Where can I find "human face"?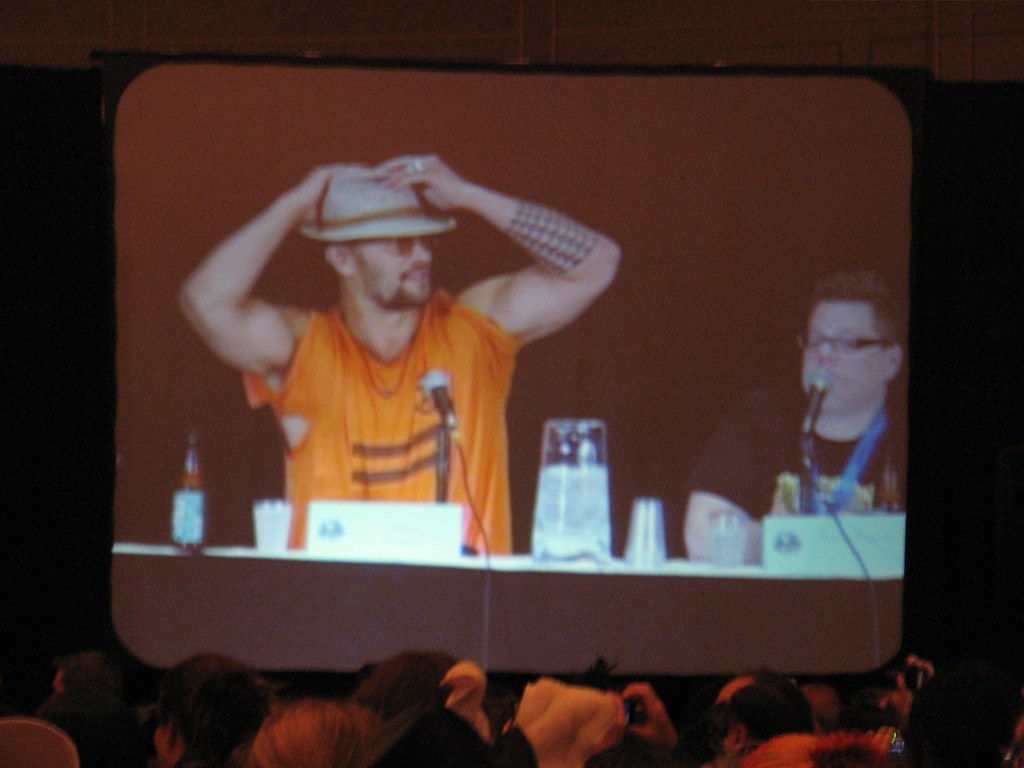
You can find it at box(801, 303, 880, 413).
